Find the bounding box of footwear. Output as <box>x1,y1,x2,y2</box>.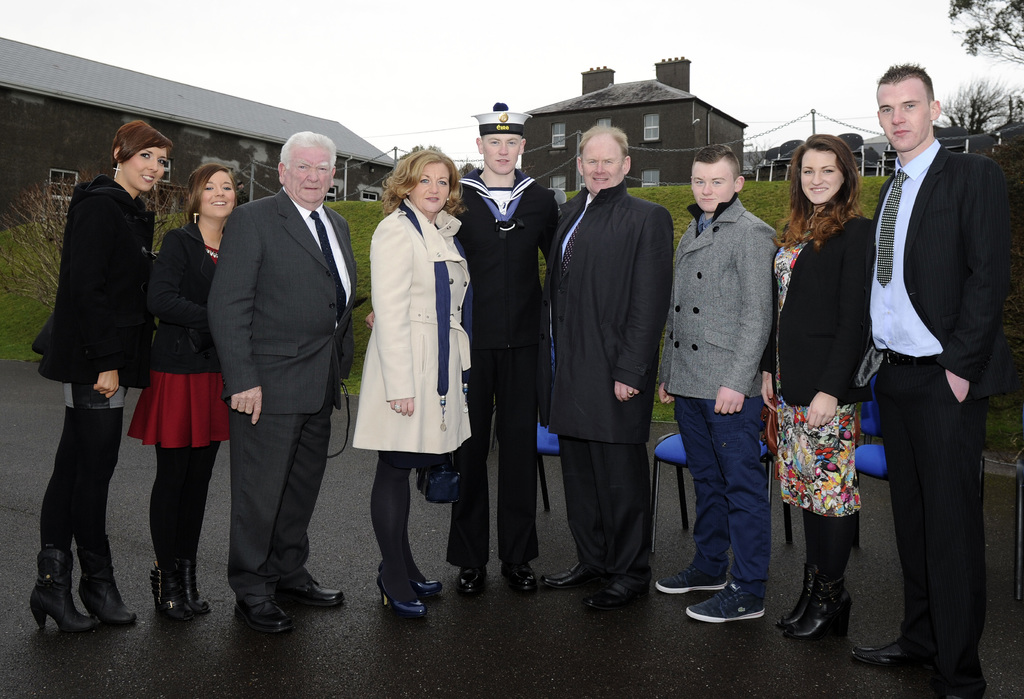
<box>176,552,213,613</box>.
